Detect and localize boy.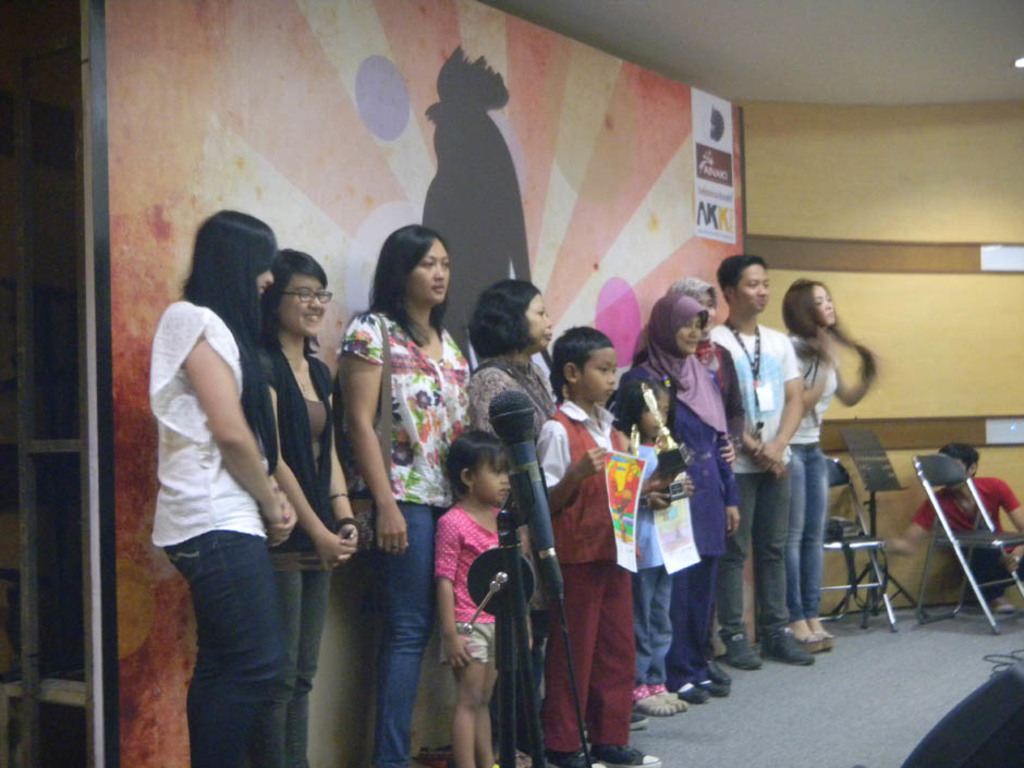
Localized at bbox=(531, 327, 654, 767).
